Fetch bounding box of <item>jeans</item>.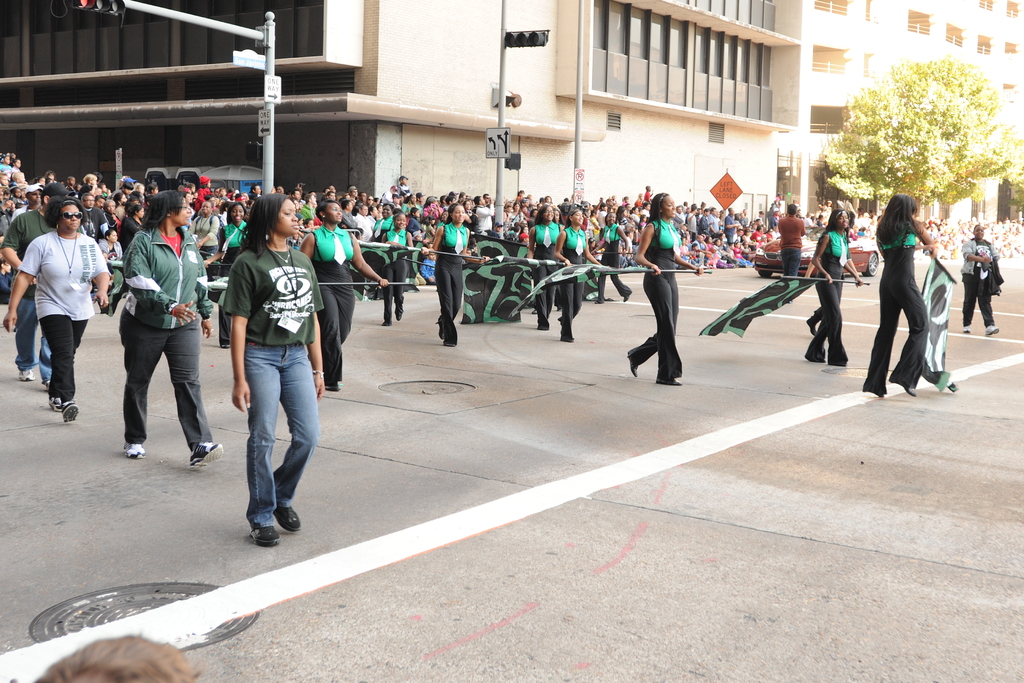
Bbox: left=221, top=334, right=310, bottom=549.
